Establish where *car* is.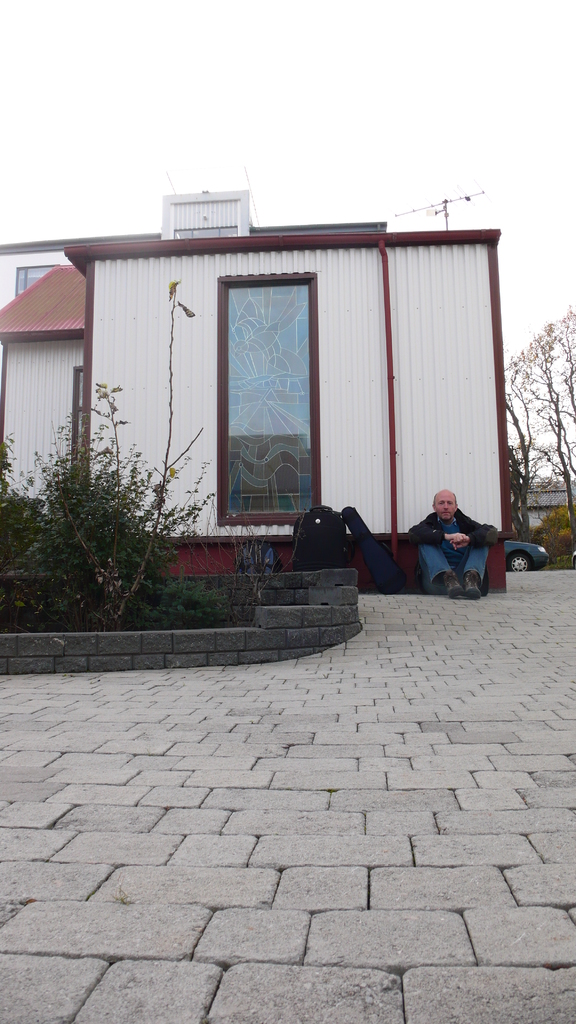
Established at BBox(503, 536, 552, 572).
